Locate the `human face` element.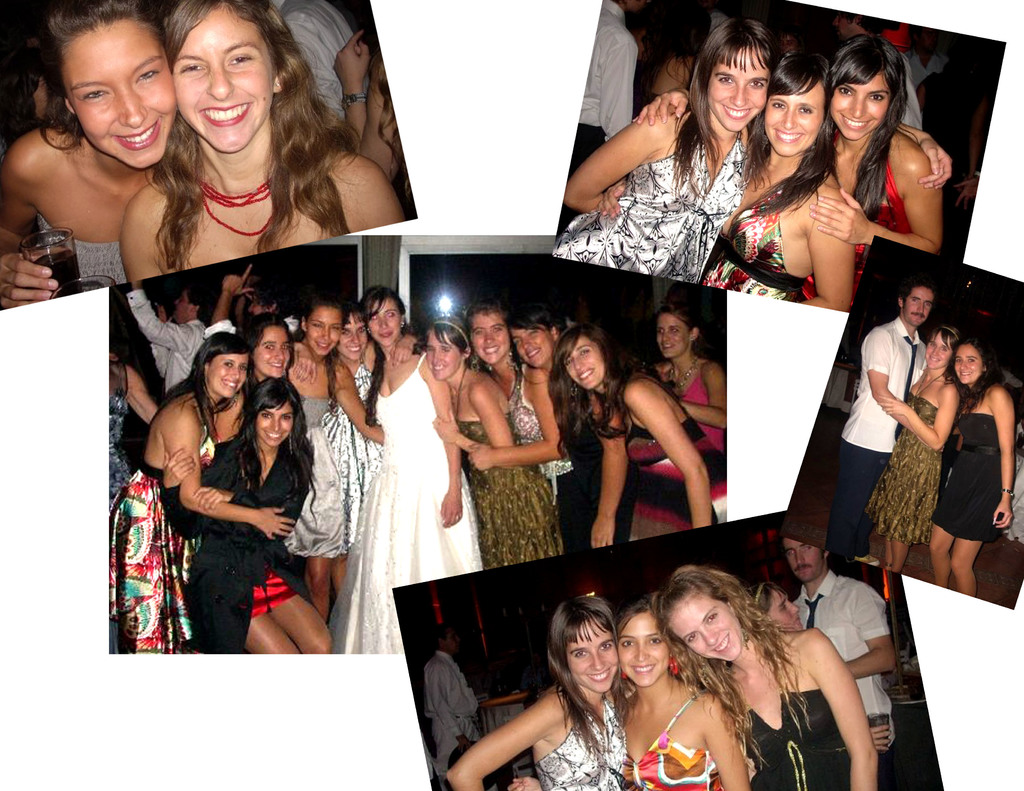
Element bbox: [left=929, top=333, right=950, bottom=368].
